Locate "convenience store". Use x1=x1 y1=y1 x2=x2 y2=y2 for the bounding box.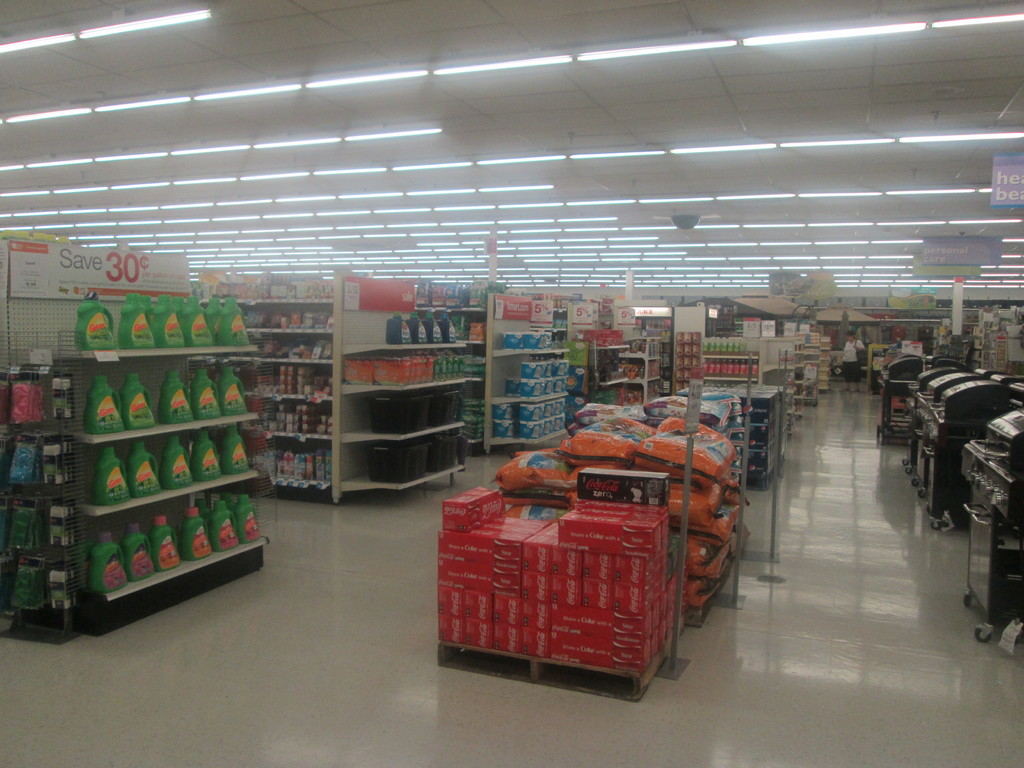
x1=6 y1=56 x2=968 y2=705.
